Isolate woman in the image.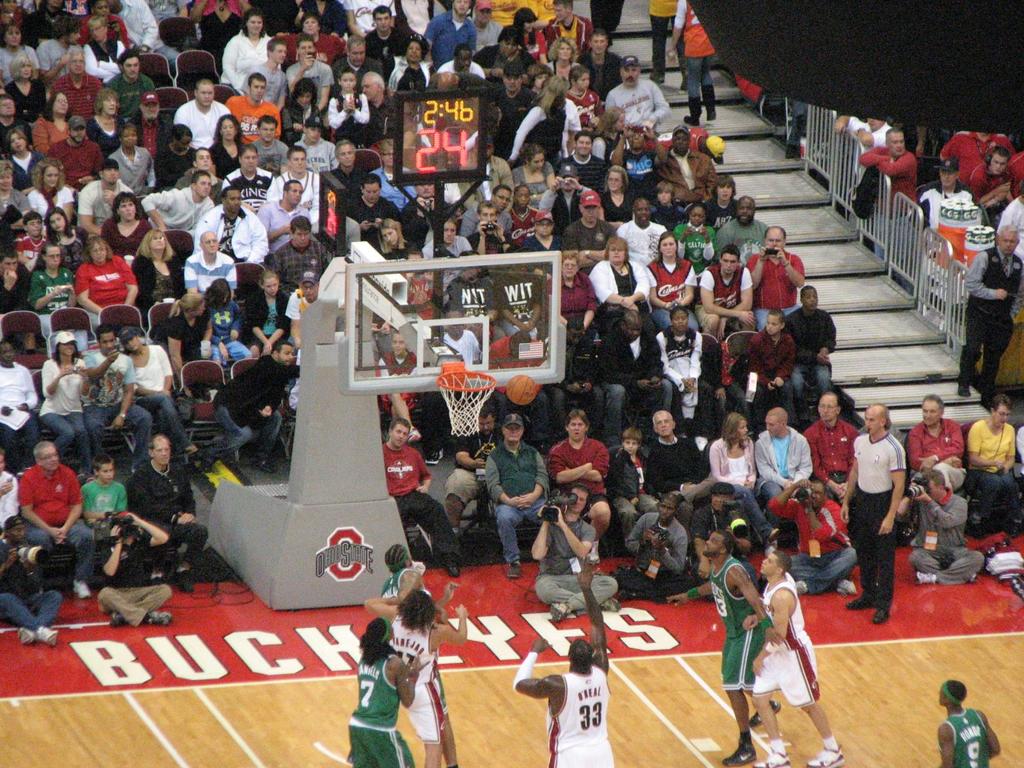
Isolated region: 120,326,200,457.
